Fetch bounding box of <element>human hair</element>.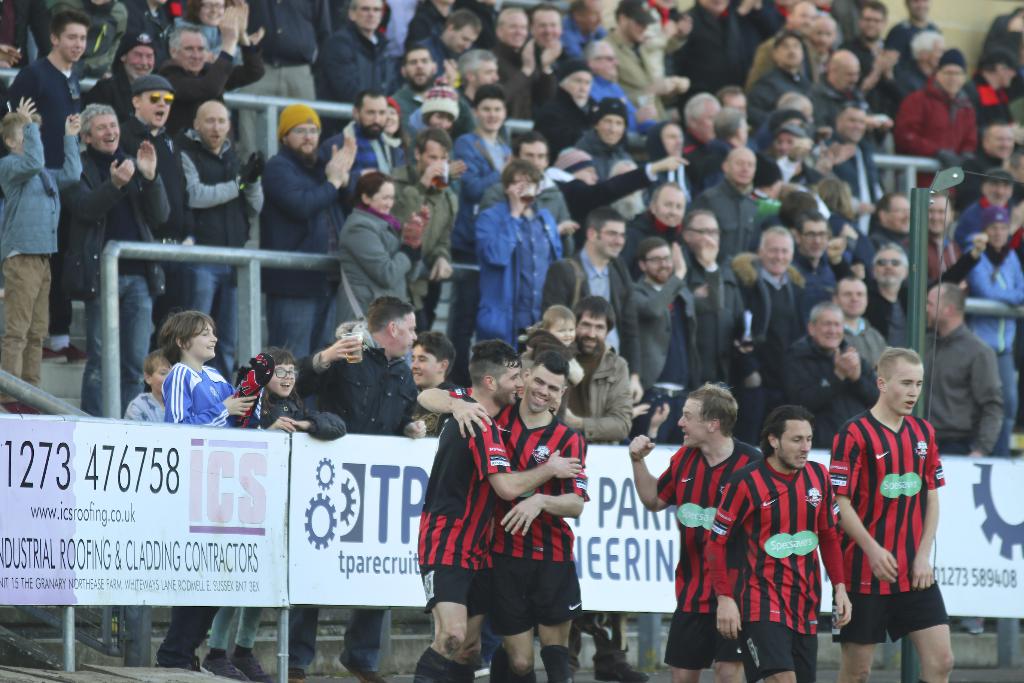
Bbox: detection(811, 302, 844, 329).
